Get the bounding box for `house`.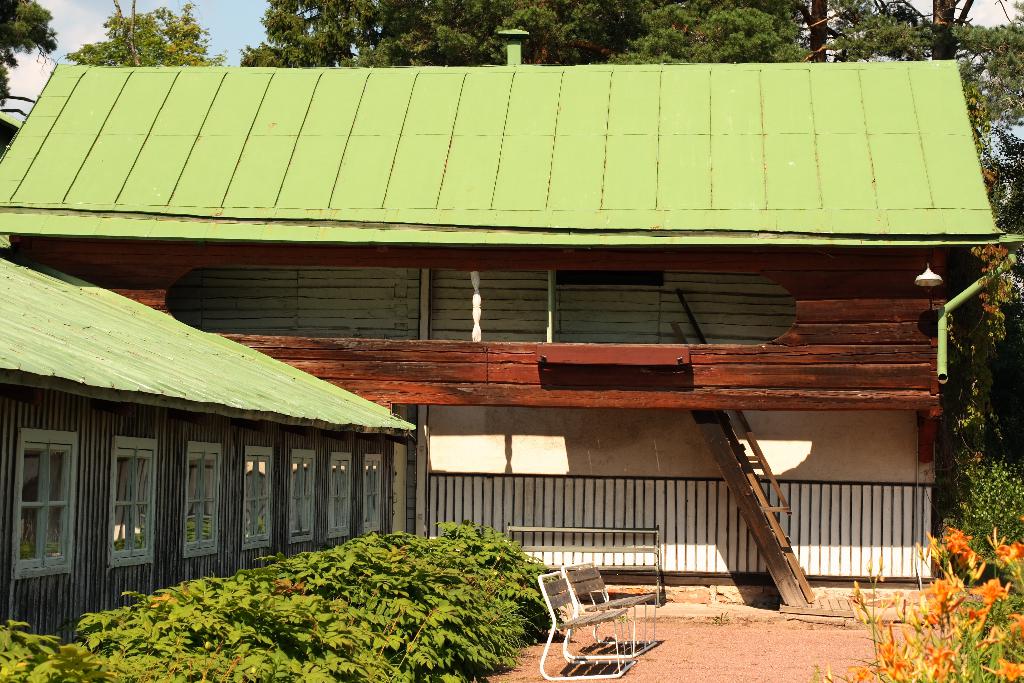
27, 248, 392, 627.
